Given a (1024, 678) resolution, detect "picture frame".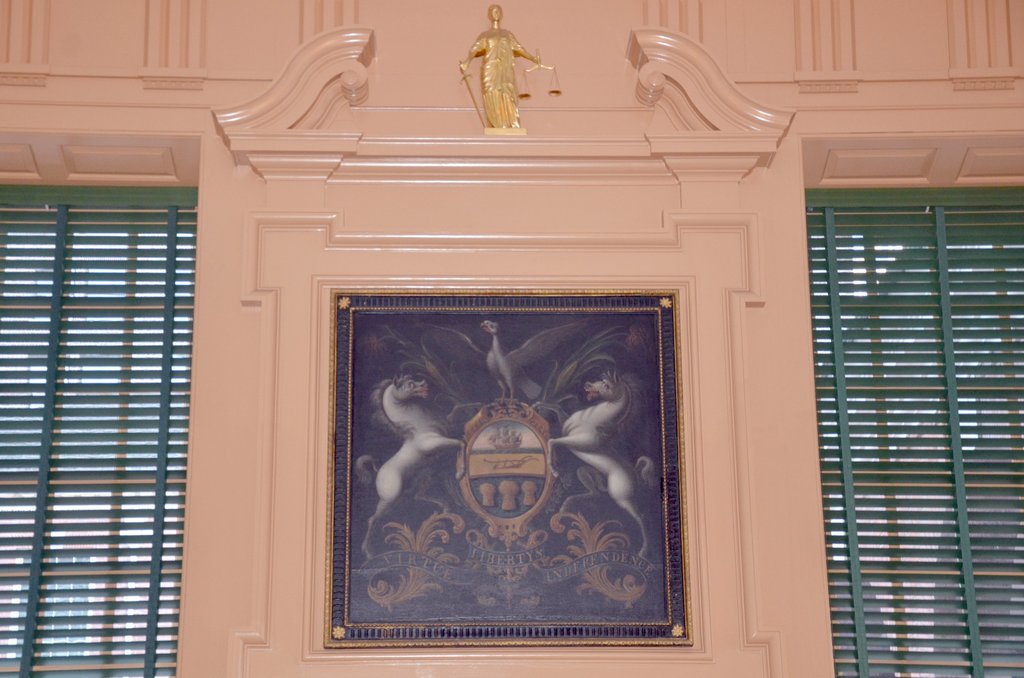
(320,286,692,643).
